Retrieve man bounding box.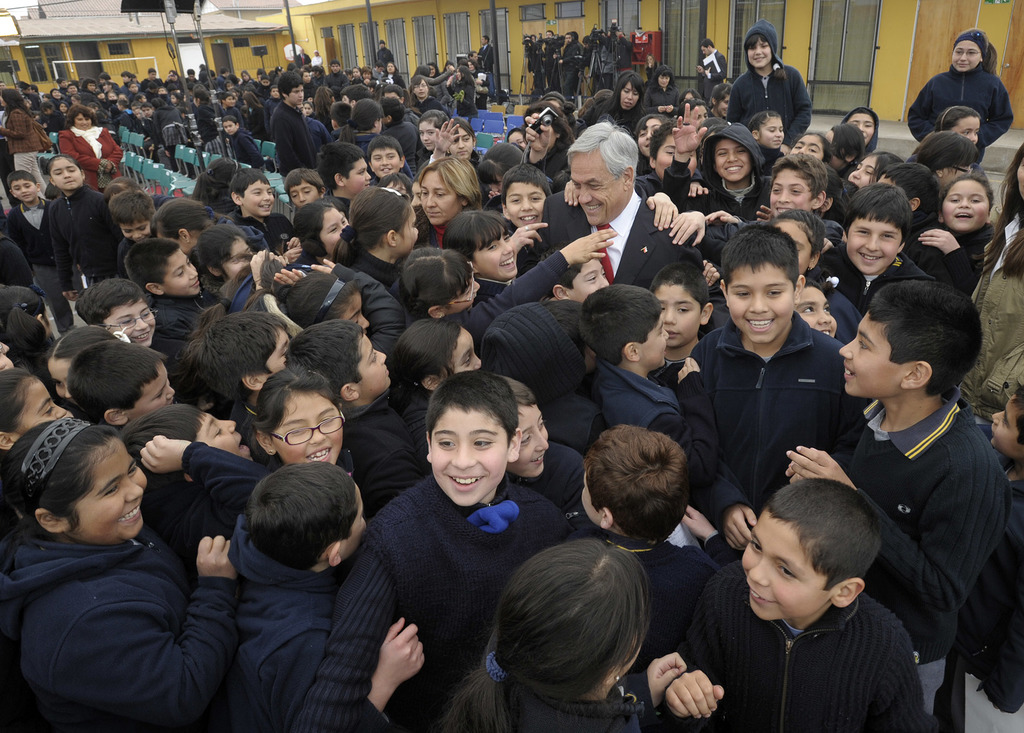
Bounding box: l=691, t=35, r=728, b=97.
